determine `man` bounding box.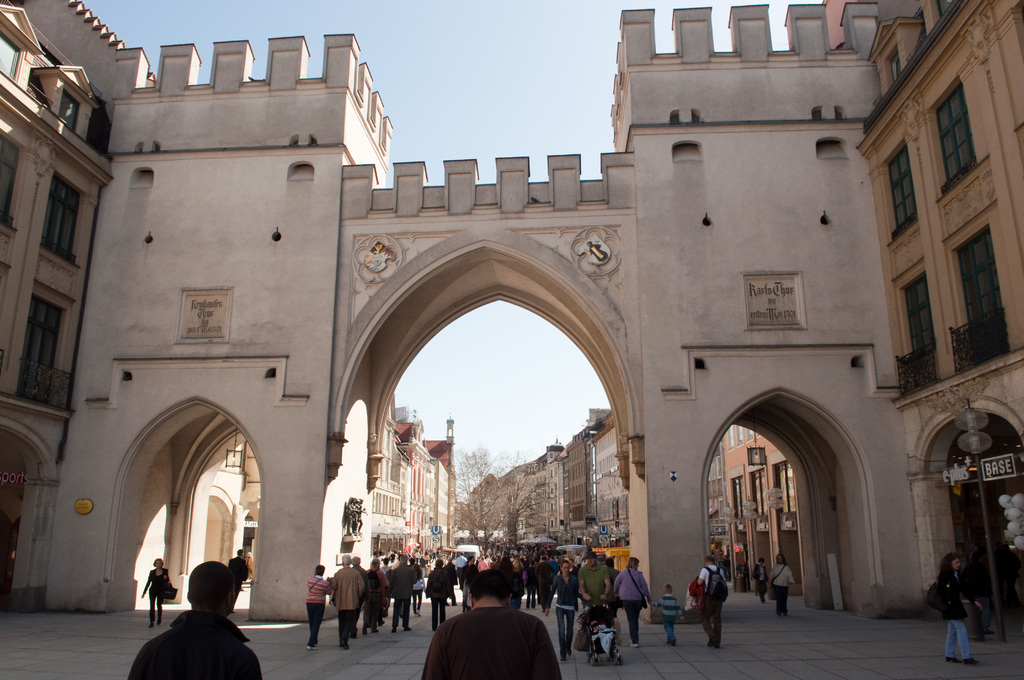
Determined: left=422, top=567, right=559, bottom=679.
